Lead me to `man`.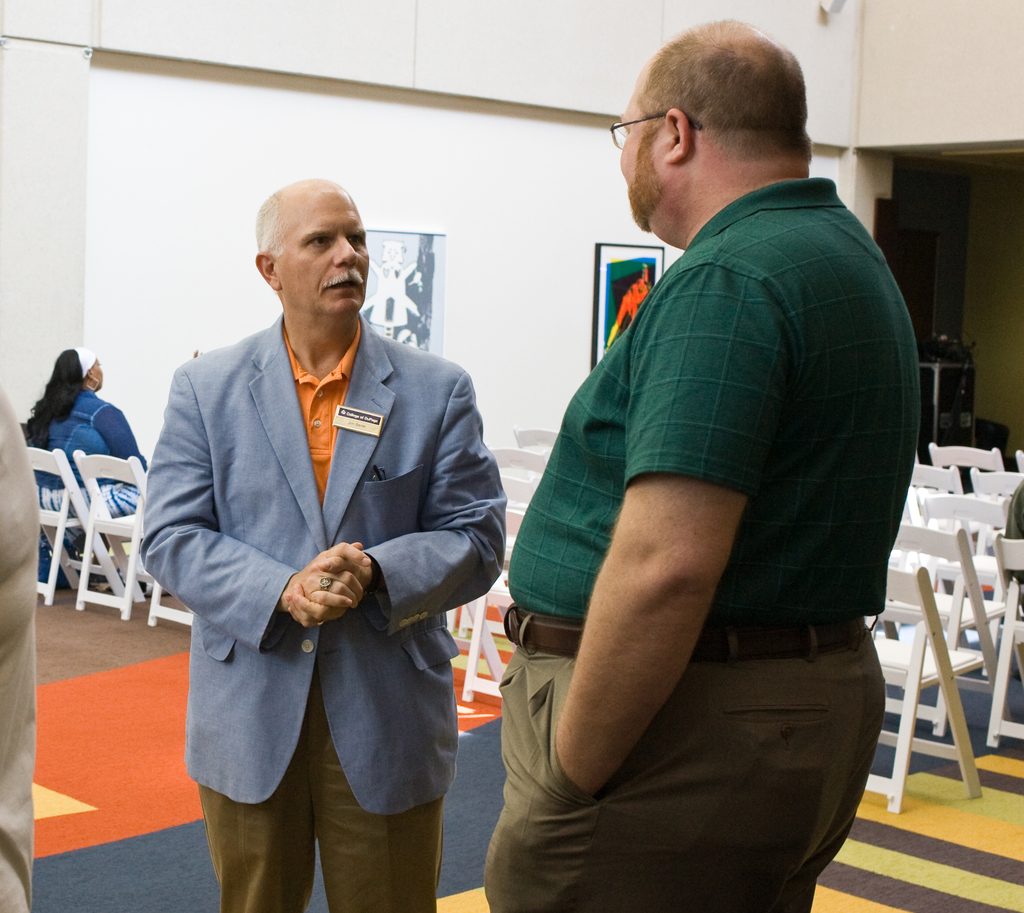
Lead to <bbox>478, 11, 924, 912</bbox>.
